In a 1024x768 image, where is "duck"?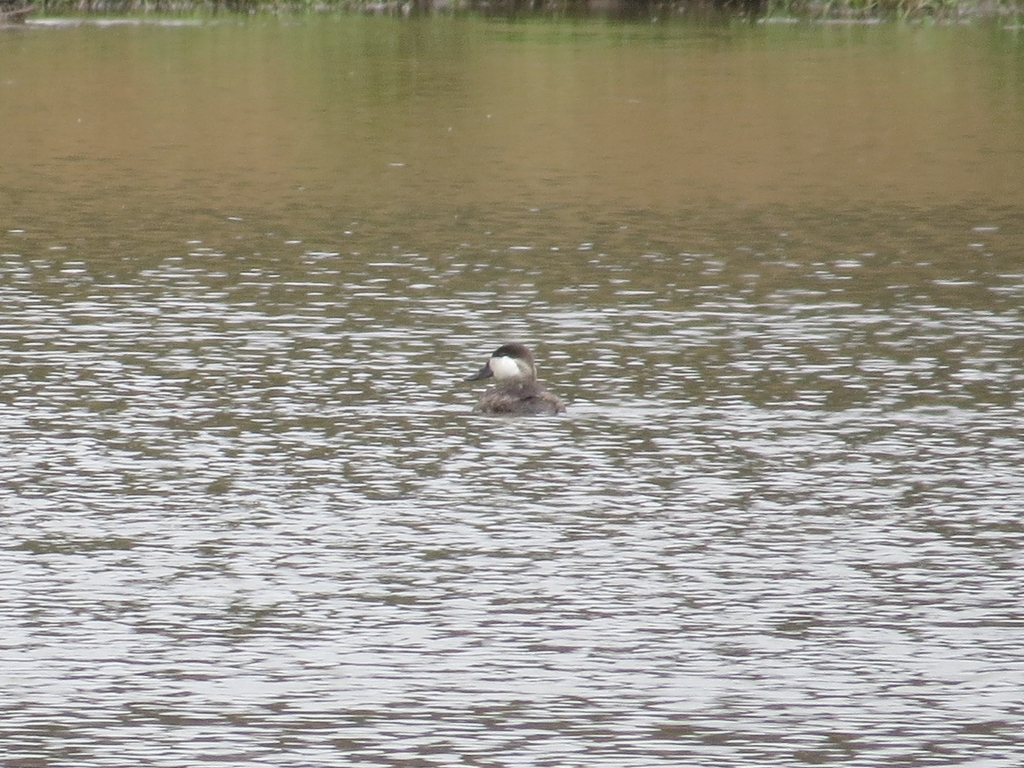
(x1=467, y1=328, x2=556, y2=413).
